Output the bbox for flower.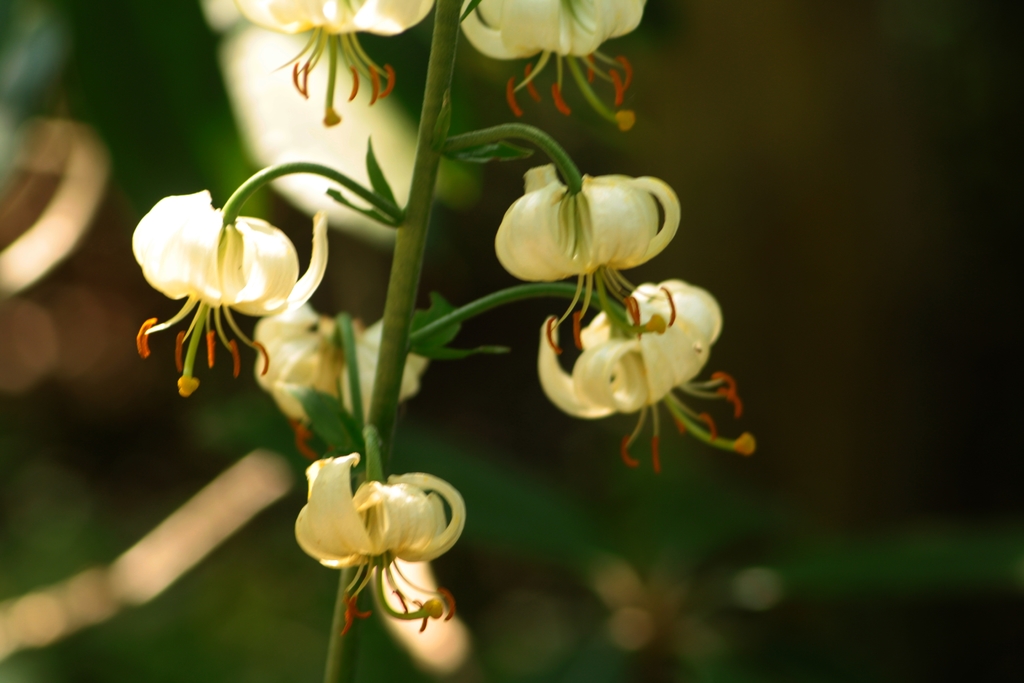
(x1=113, y1=158, x2=346, y2=391).
